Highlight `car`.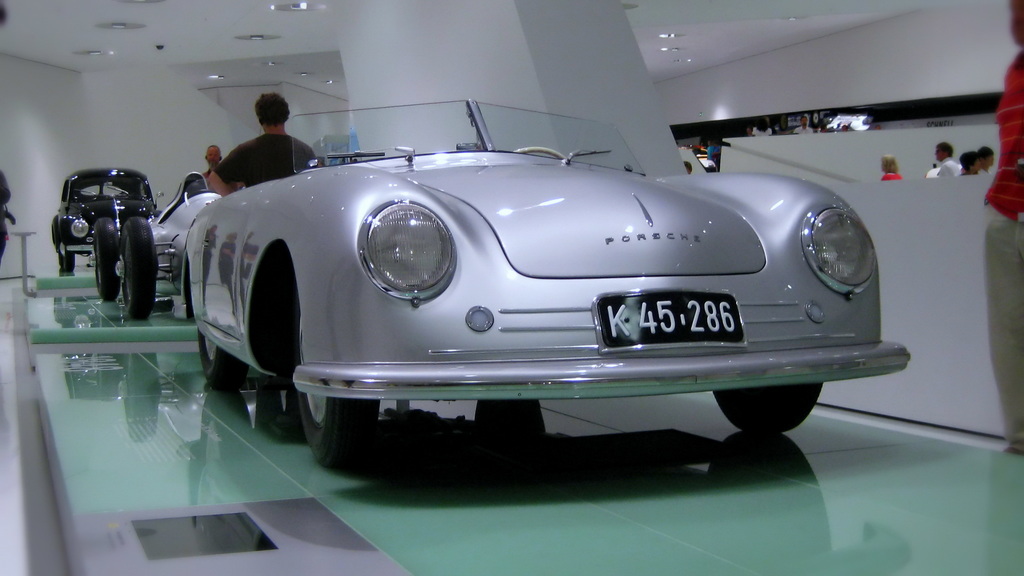
Highlighted region: detection(51, 168, 163, 273).
